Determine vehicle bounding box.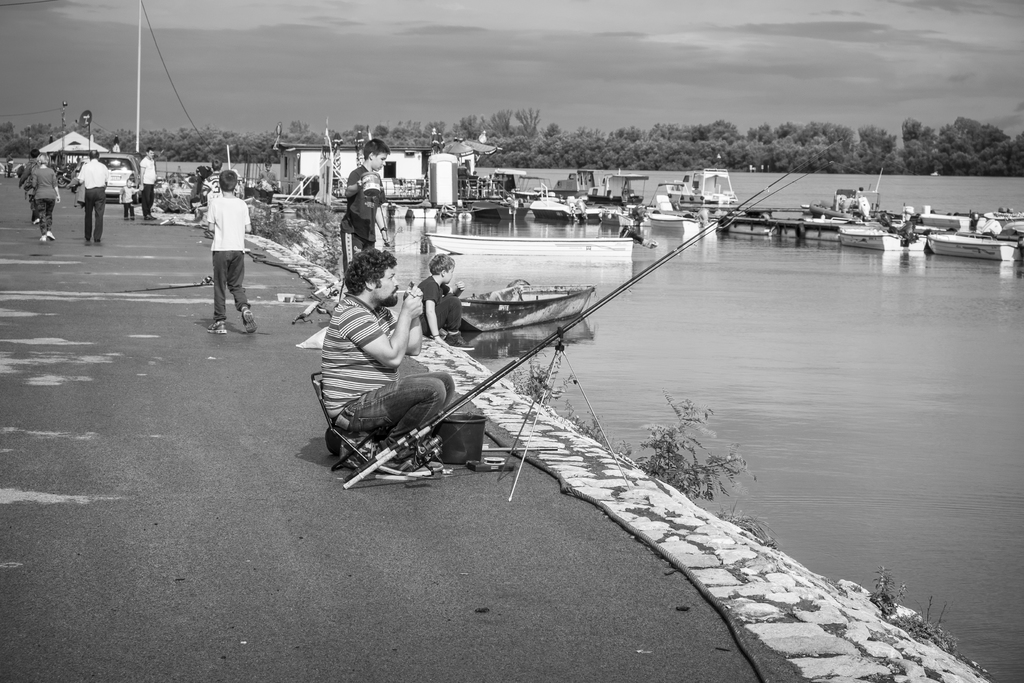
Determined: bbox(455, 284, 598, 333).
